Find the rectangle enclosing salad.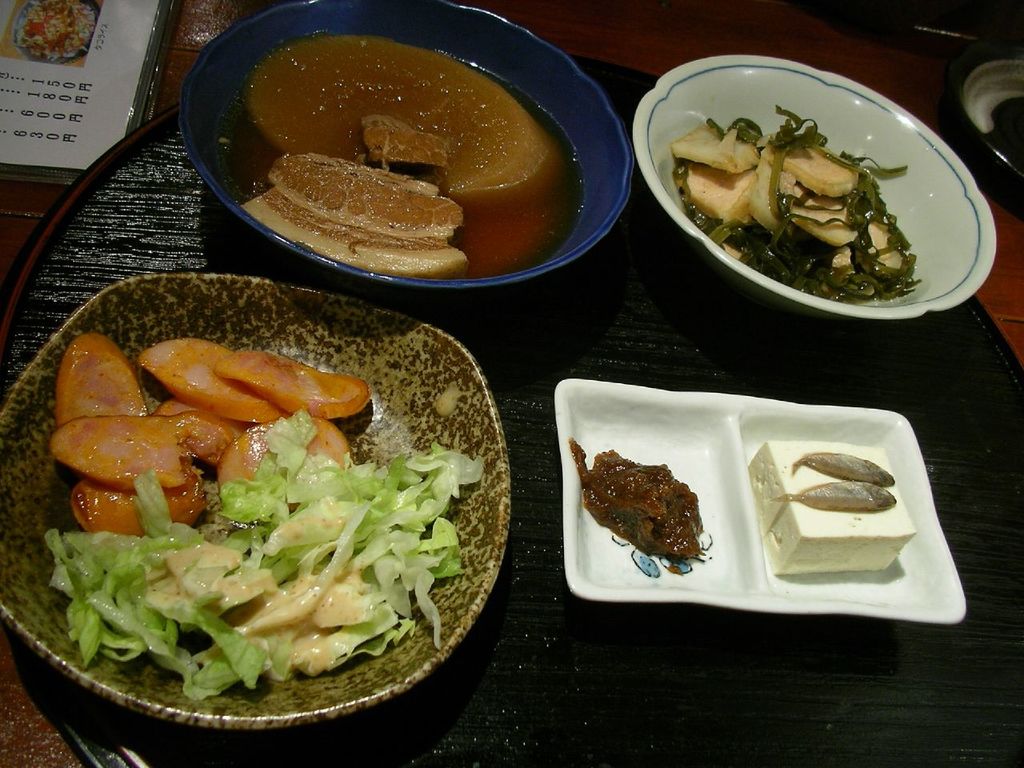
pyautogui.locateOnScreen(671, 104, 931, 296).
